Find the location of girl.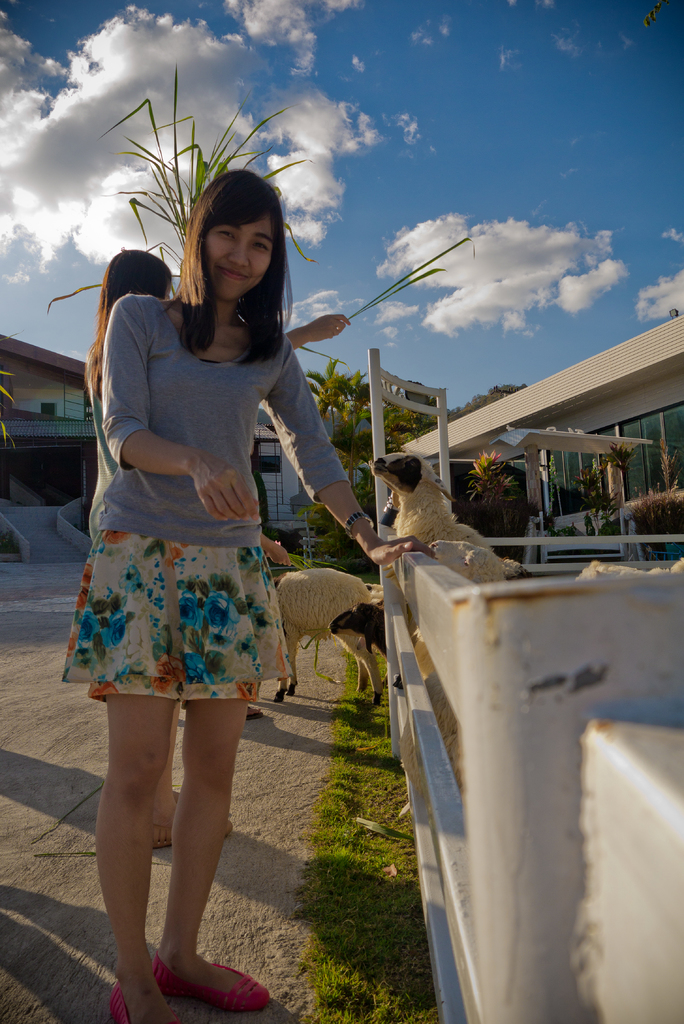
Location: rect(56, 169, 431, 1023).
